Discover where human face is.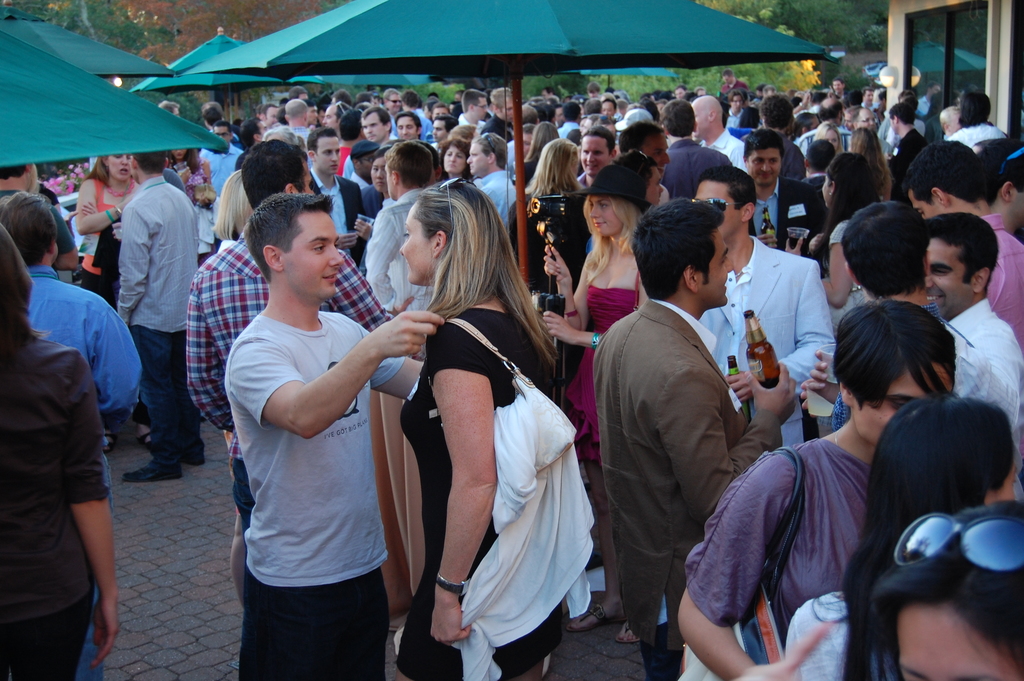
Discovered at [362,119,384,140].
